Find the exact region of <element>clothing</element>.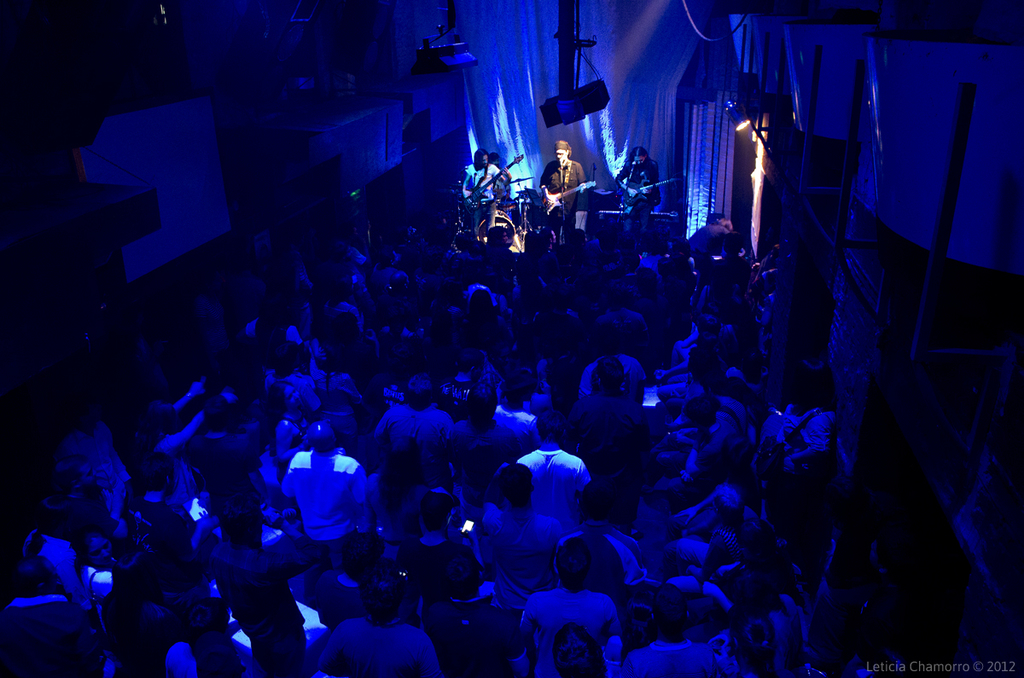
Exact region: 443,422,502,491.
